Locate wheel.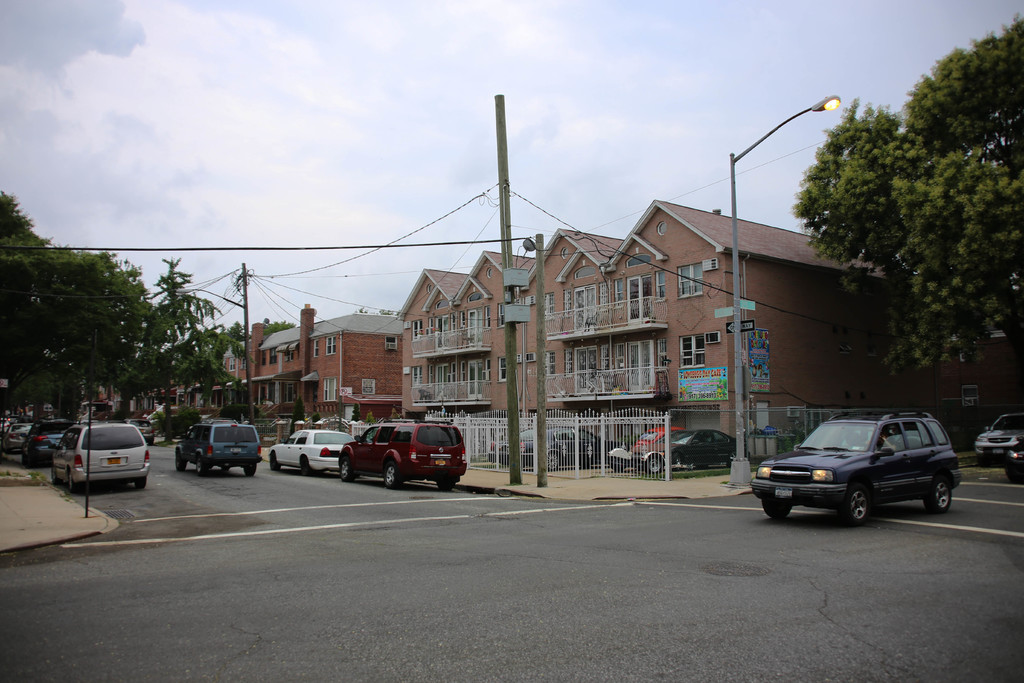
Bounding box: (x1=221, y1=465, x2=228, y2=472).
